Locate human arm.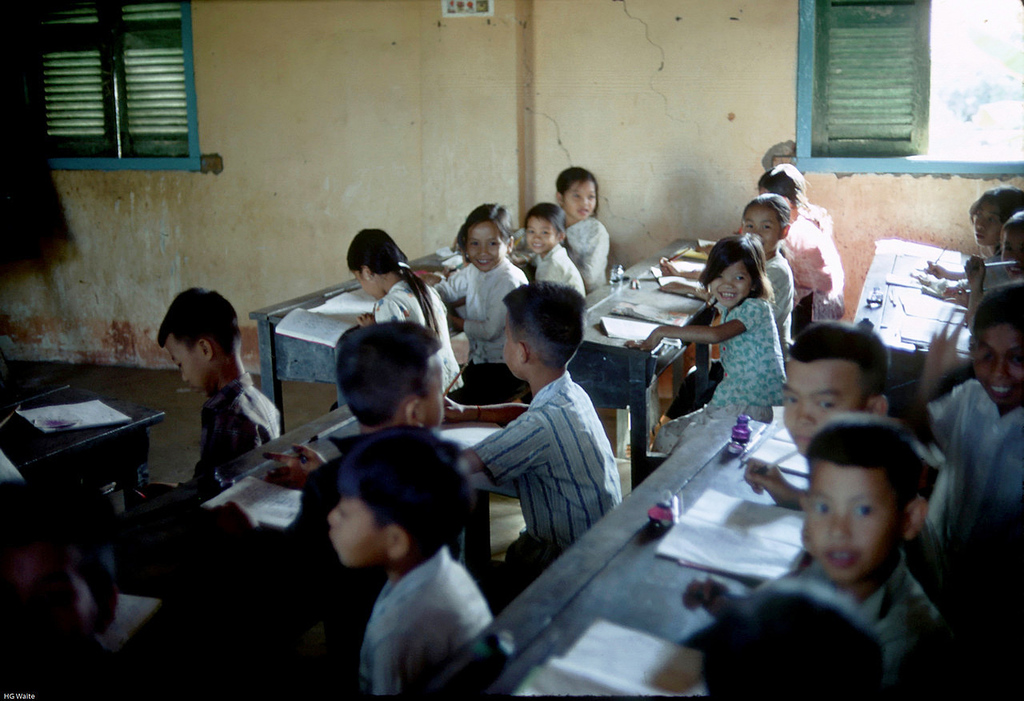
Bounding box: box=[911, 306, 977, 451].
